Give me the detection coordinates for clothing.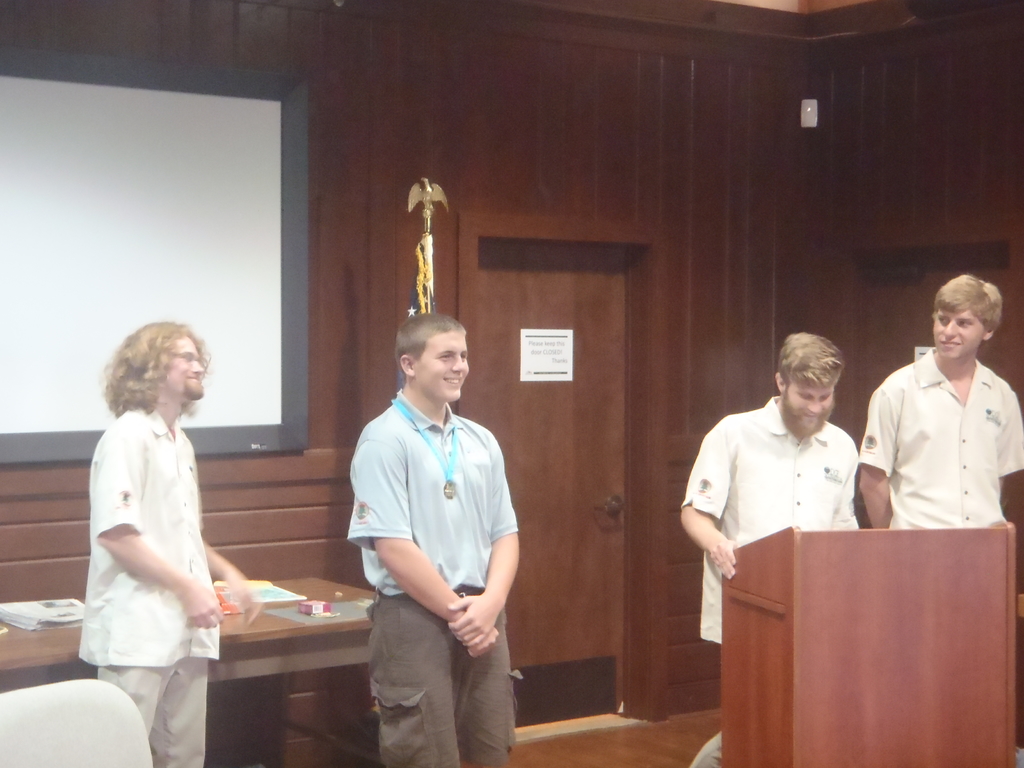
bbox(347, 388, 520, 767).
